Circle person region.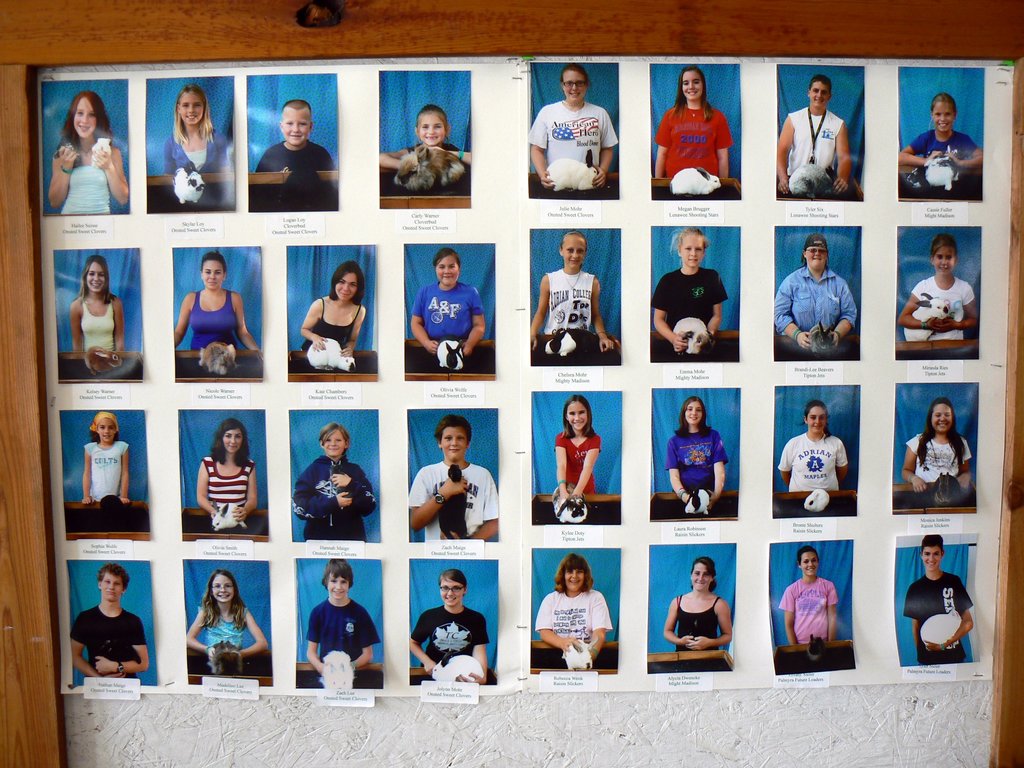
Region: x1=292 y1=424 x2=377 y2=543.
